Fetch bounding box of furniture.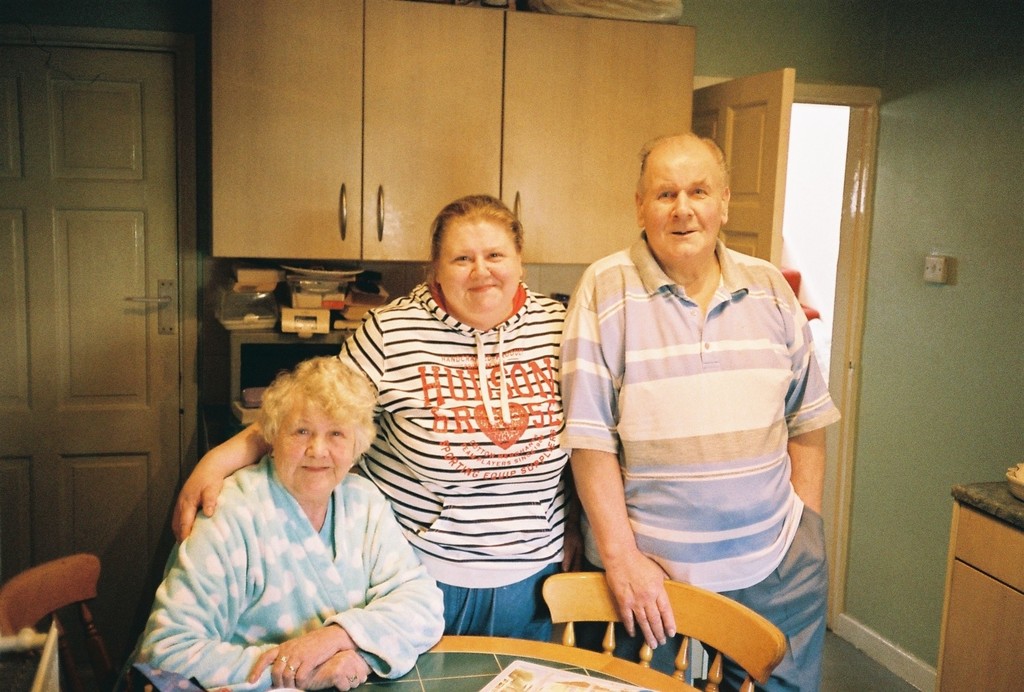
Bbox: [201,0,698,265].
